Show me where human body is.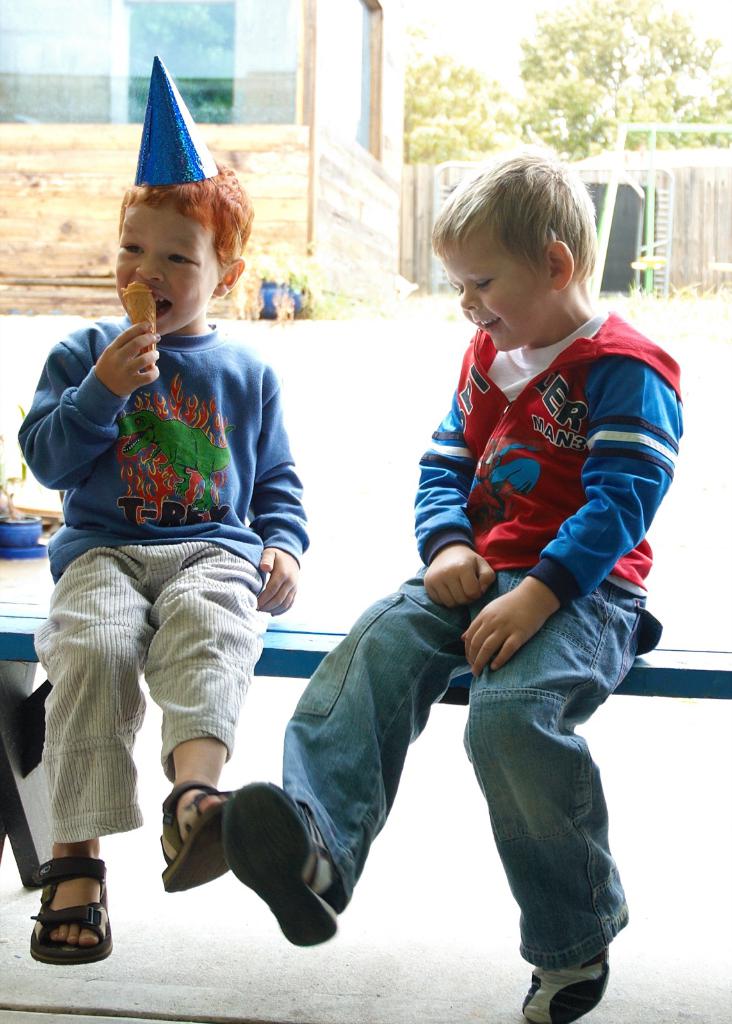
human body is at pyautogui.locateOnScreen(20, 198, 297, 961).
